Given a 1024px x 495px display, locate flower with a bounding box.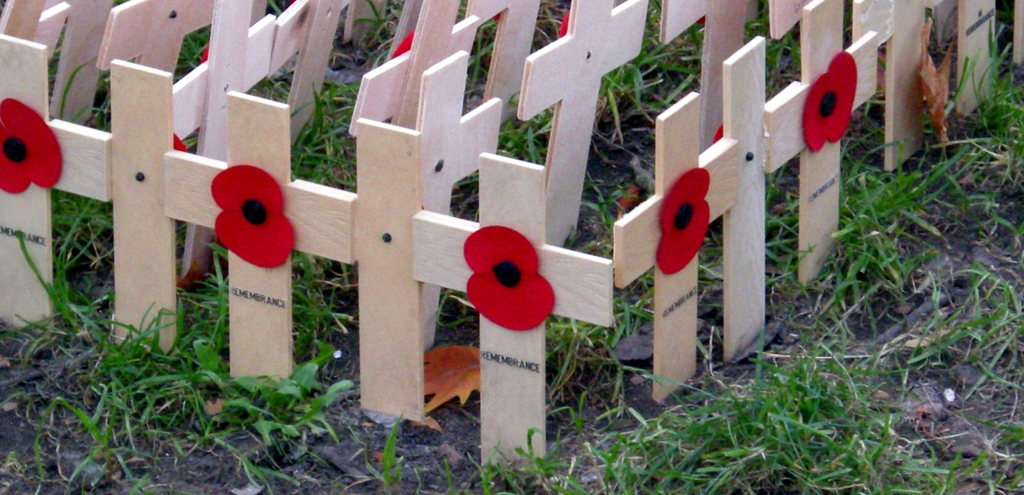
Located: x1=199, y1=41, x2=204, y2=63.
